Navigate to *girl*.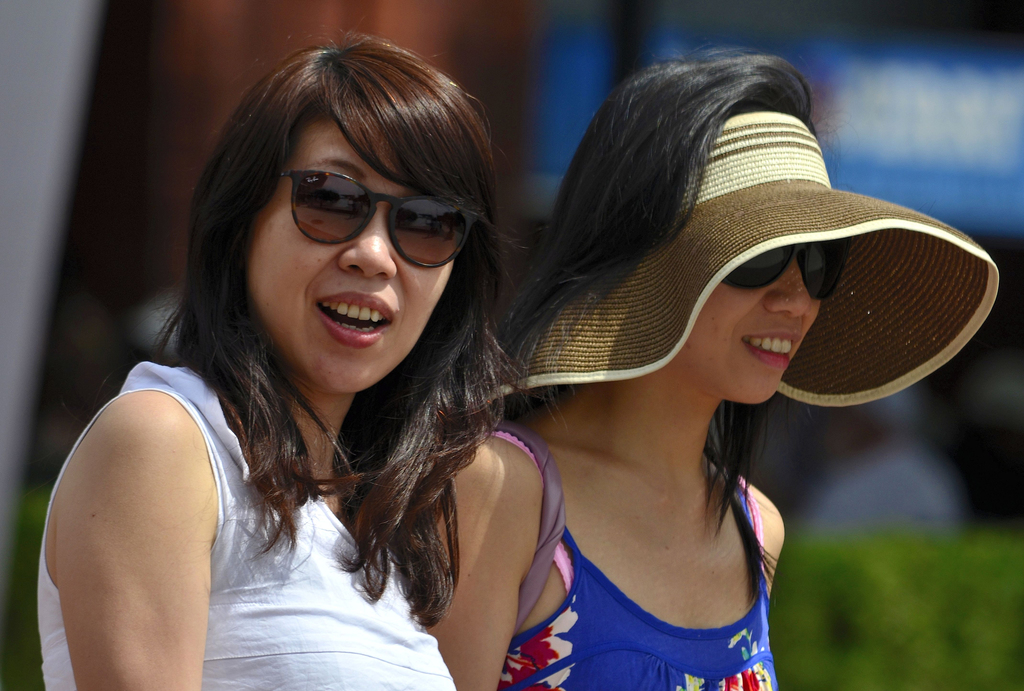
Navigation target: [421, 46, 850, 690].
